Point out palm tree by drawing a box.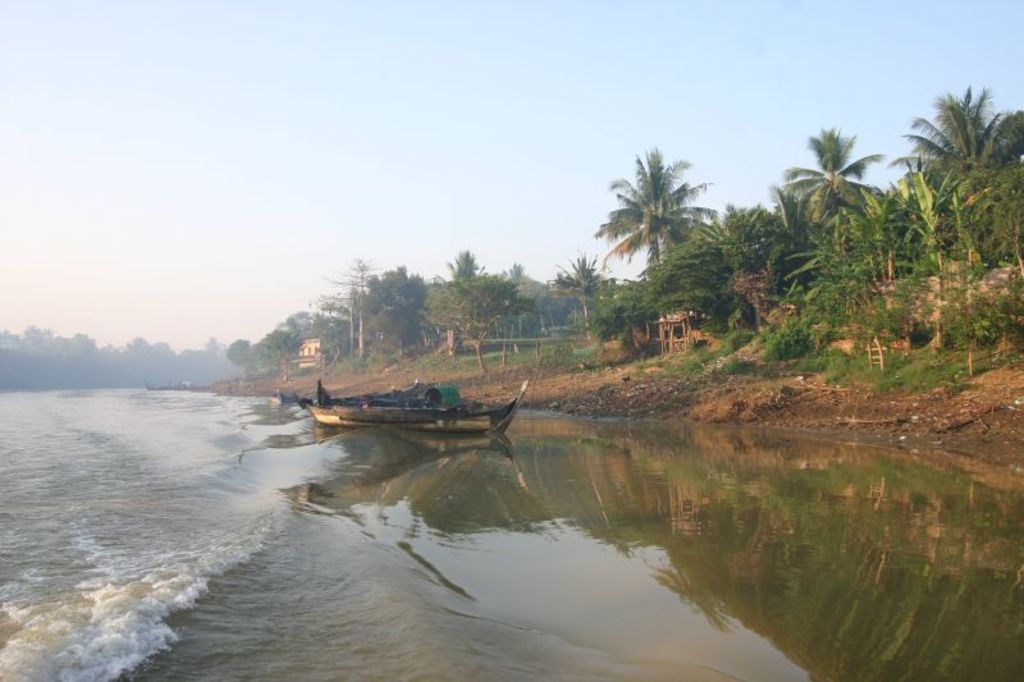
left=888, top=88, right=1020, bottom=221.
